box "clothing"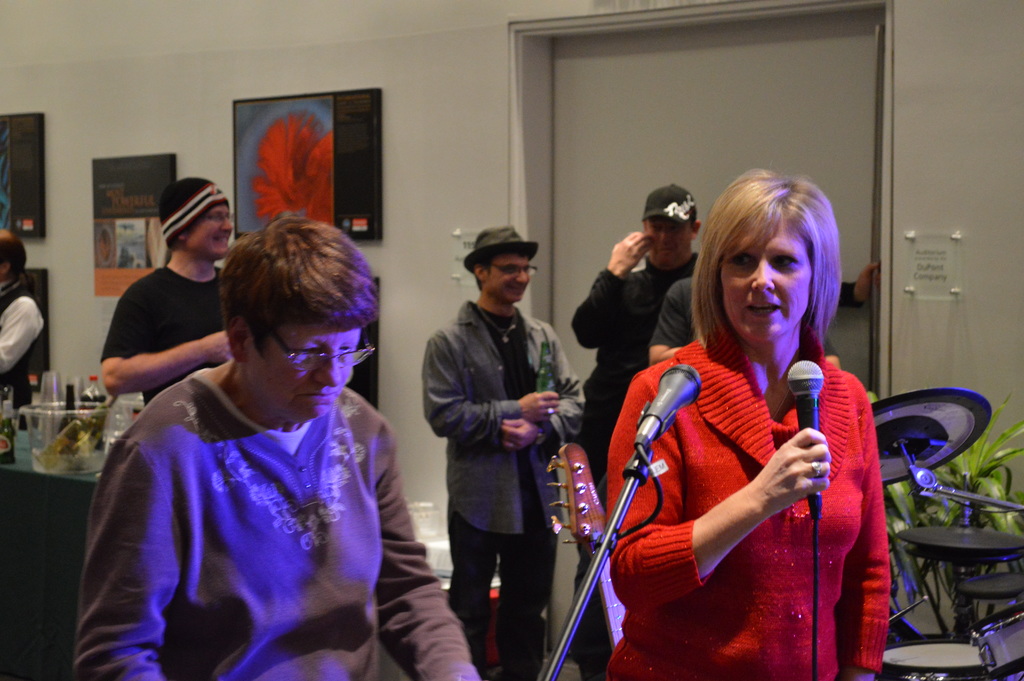
x1=428 y1=299 x2=581 y2=680
